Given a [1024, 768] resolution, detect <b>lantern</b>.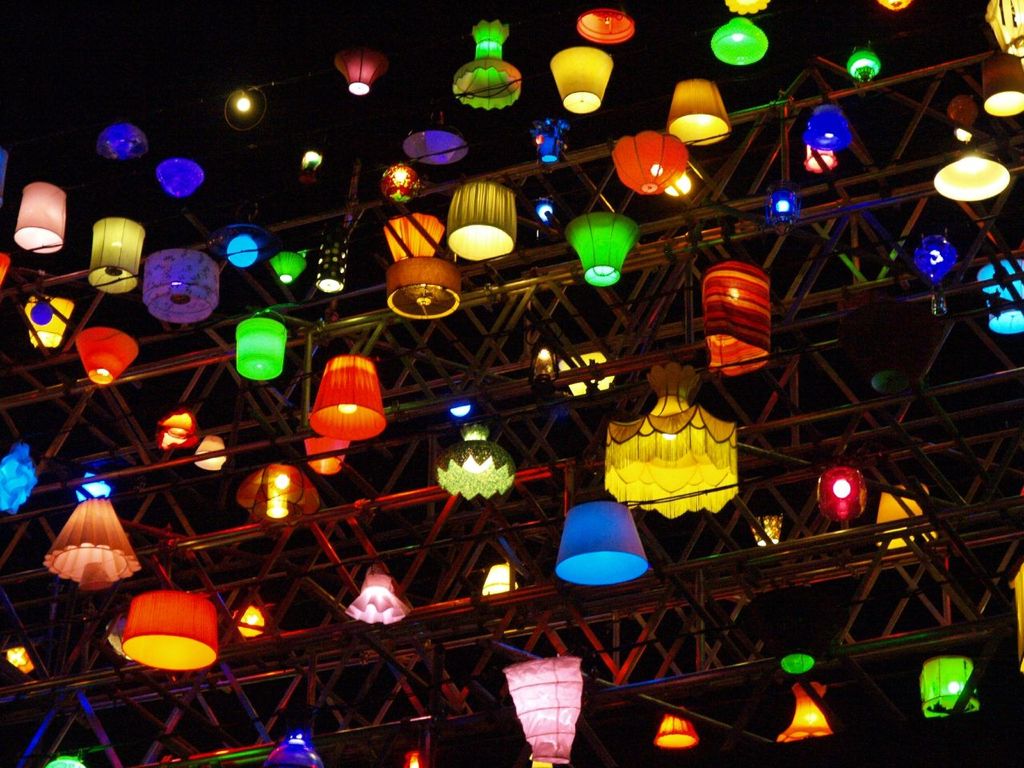
Rect(146, 250, 222, 320).
